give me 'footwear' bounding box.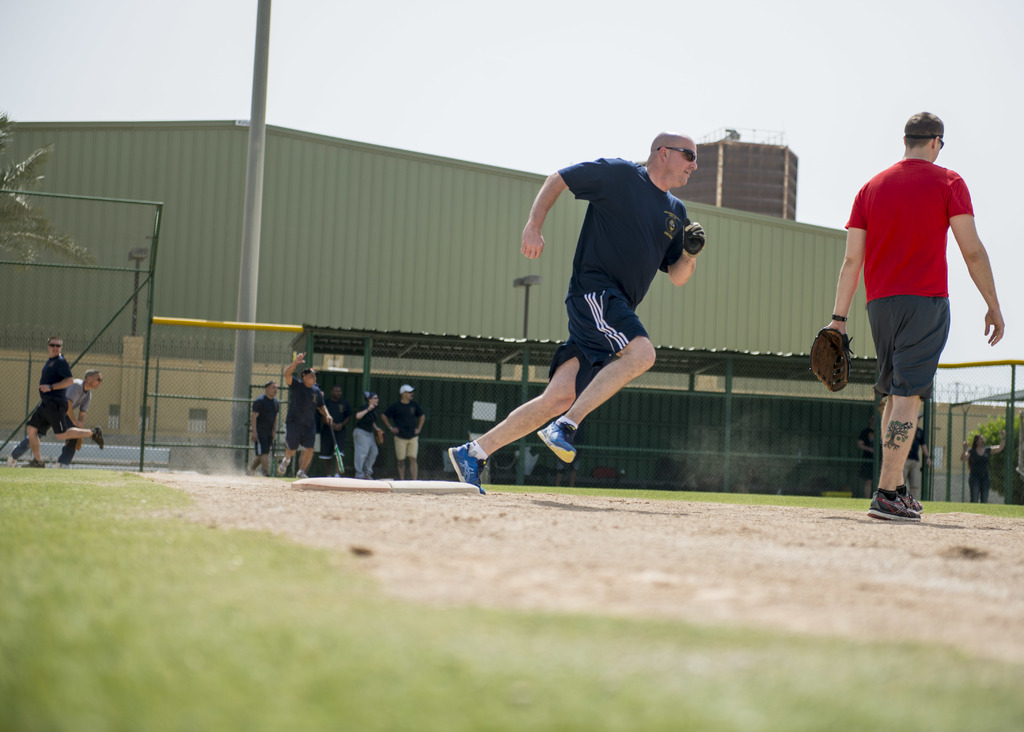
bbox=[89, 429, 103, 443].
